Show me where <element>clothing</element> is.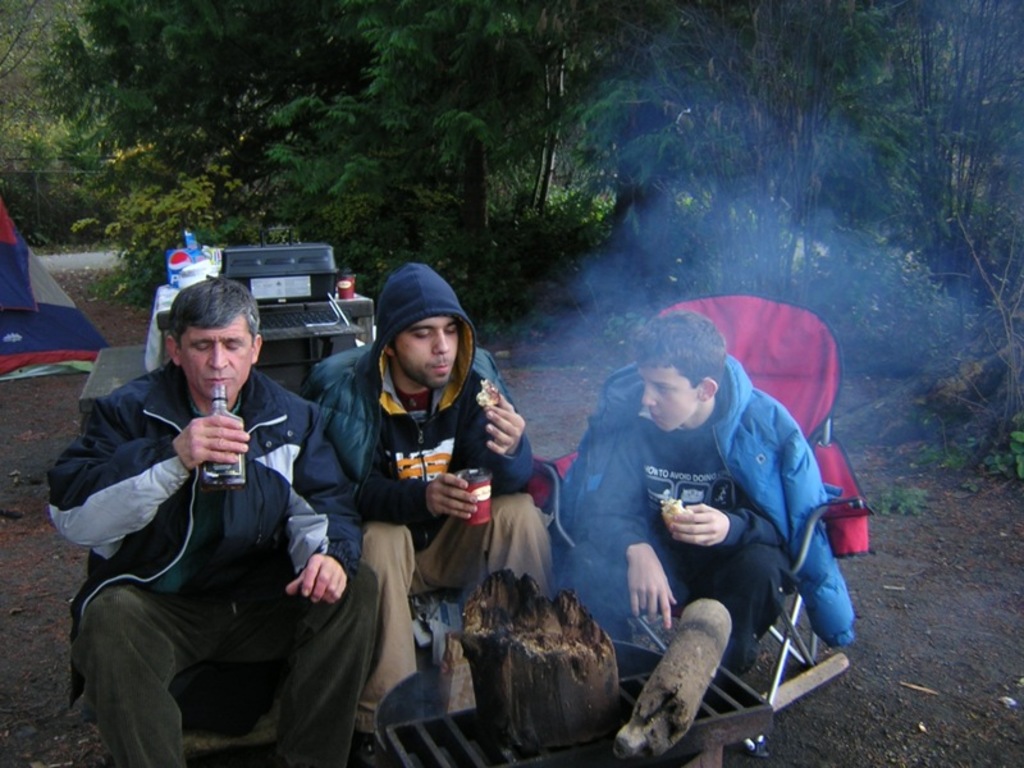
<element>clothing</element> is at <region>44, 296, 353, 744</region>.
